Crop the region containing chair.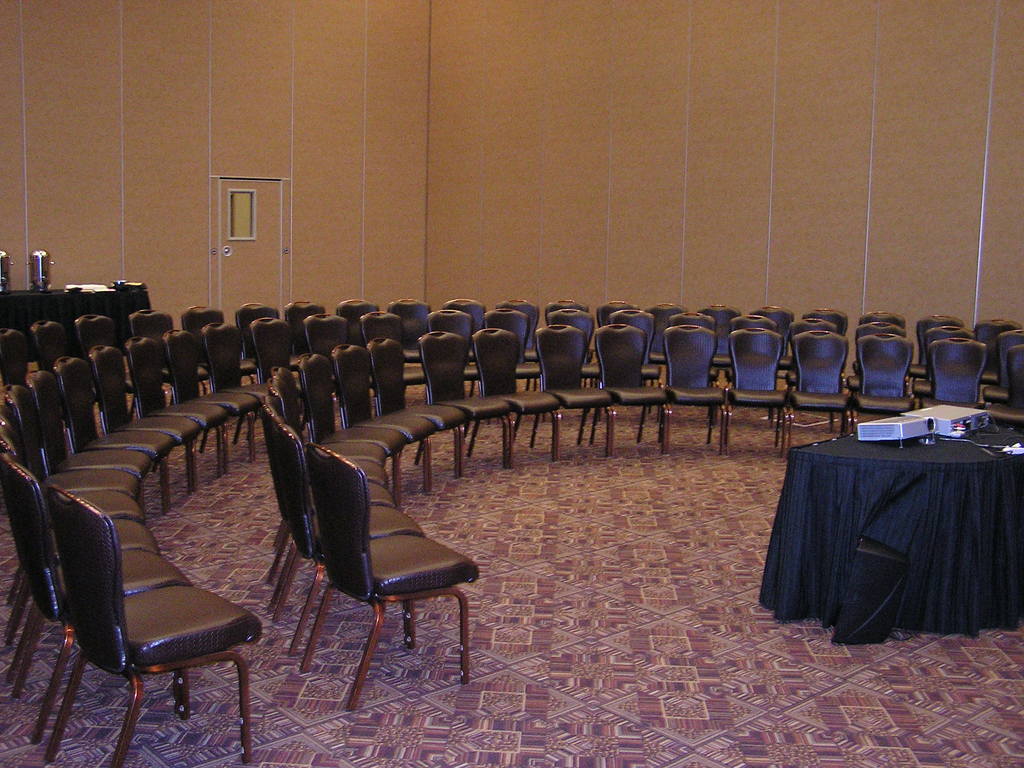
Crop region: Rect(608, 307, 665, 418).
